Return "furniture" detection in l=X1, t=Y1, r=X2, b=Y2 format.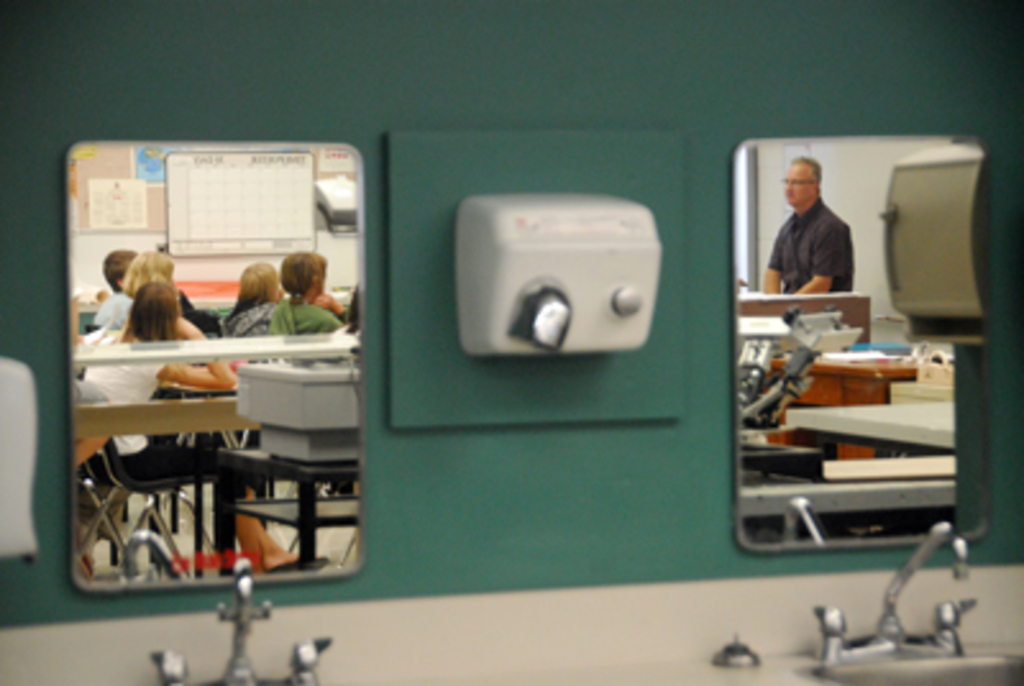
l=765, t=358, r=911, b=461.
